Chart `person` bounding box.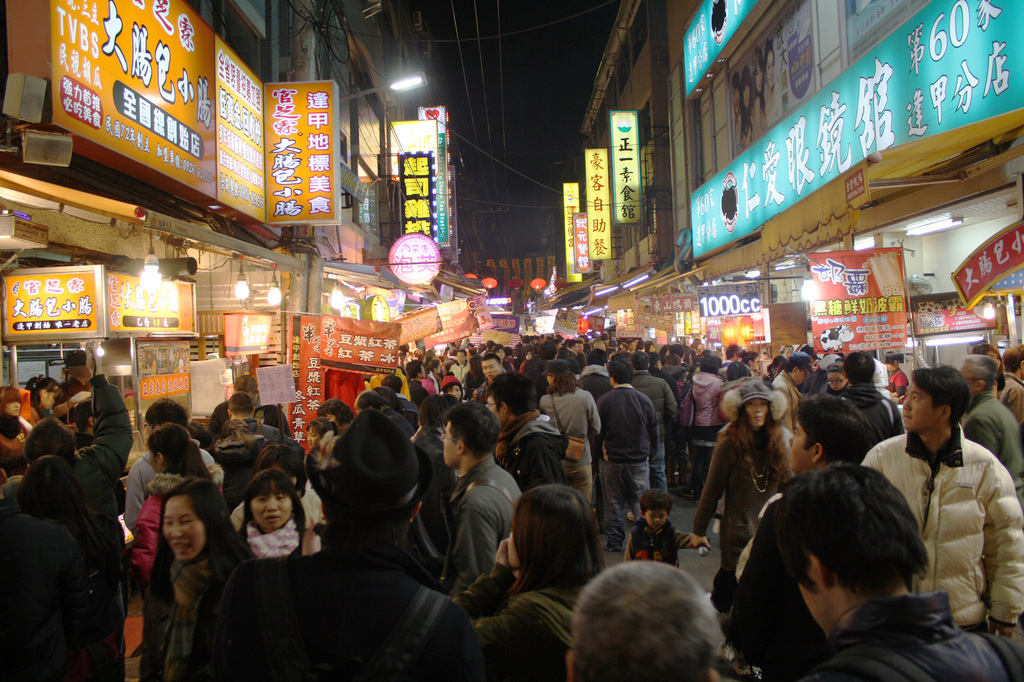
Charted: locate(626, 491, 692, 568).
